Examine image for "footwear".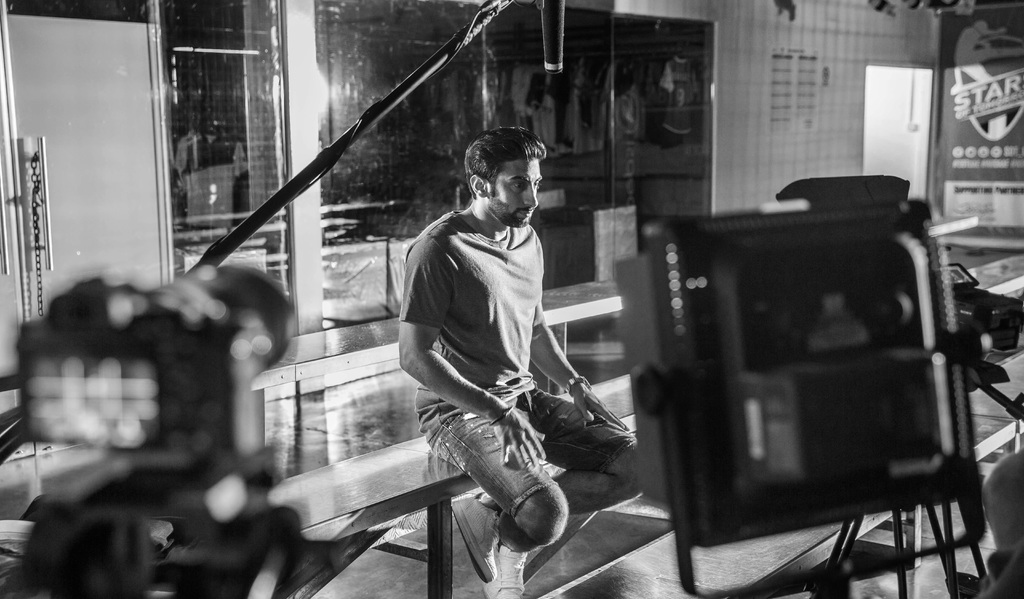
Examination result: (447, 489, 501, 584).
